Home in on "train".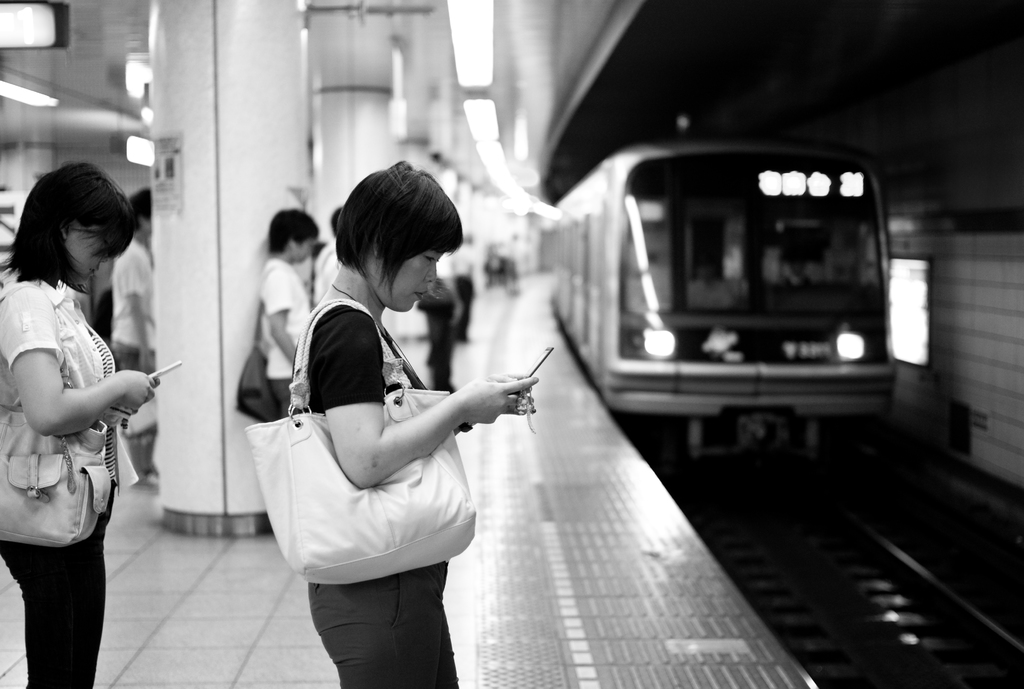
Homed in at locate(545, 103, 900, 476).
